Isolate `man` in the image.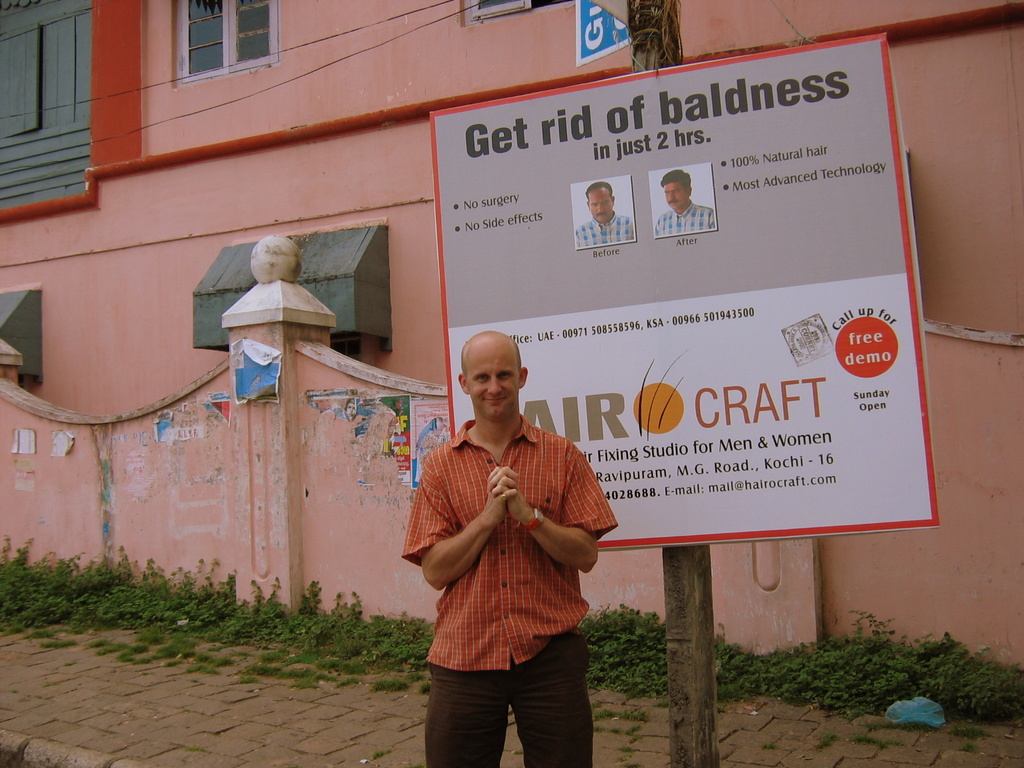
Isolated region: [656, 167, 717, 234].
